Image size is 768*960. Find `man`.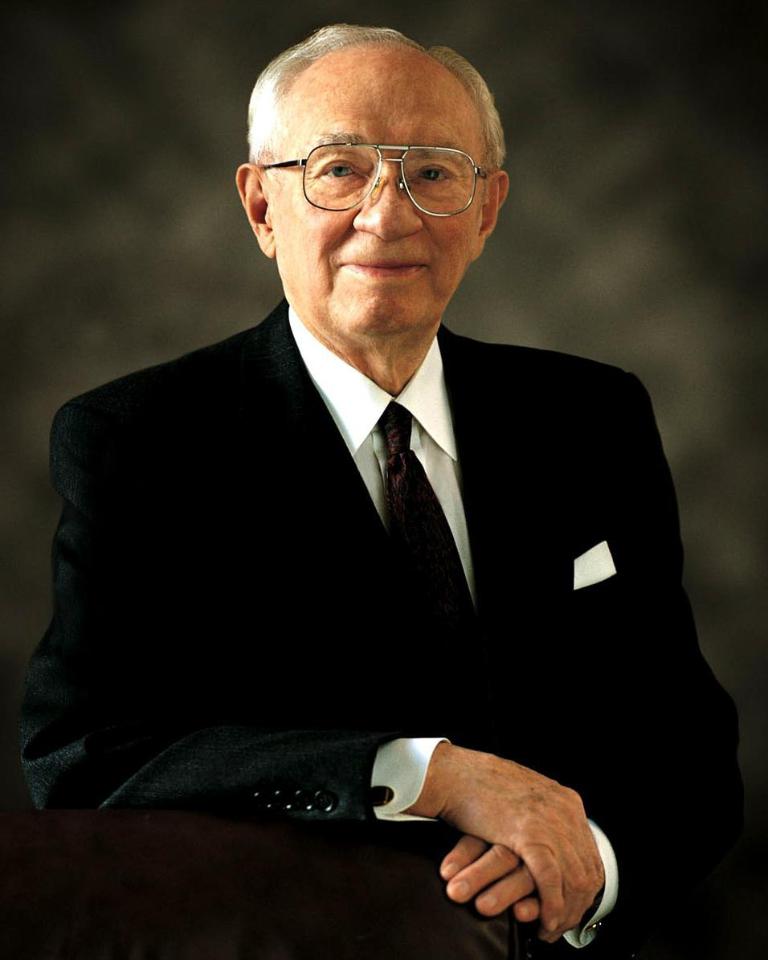
x1=45, y1=58, x2=718, y2=909.
